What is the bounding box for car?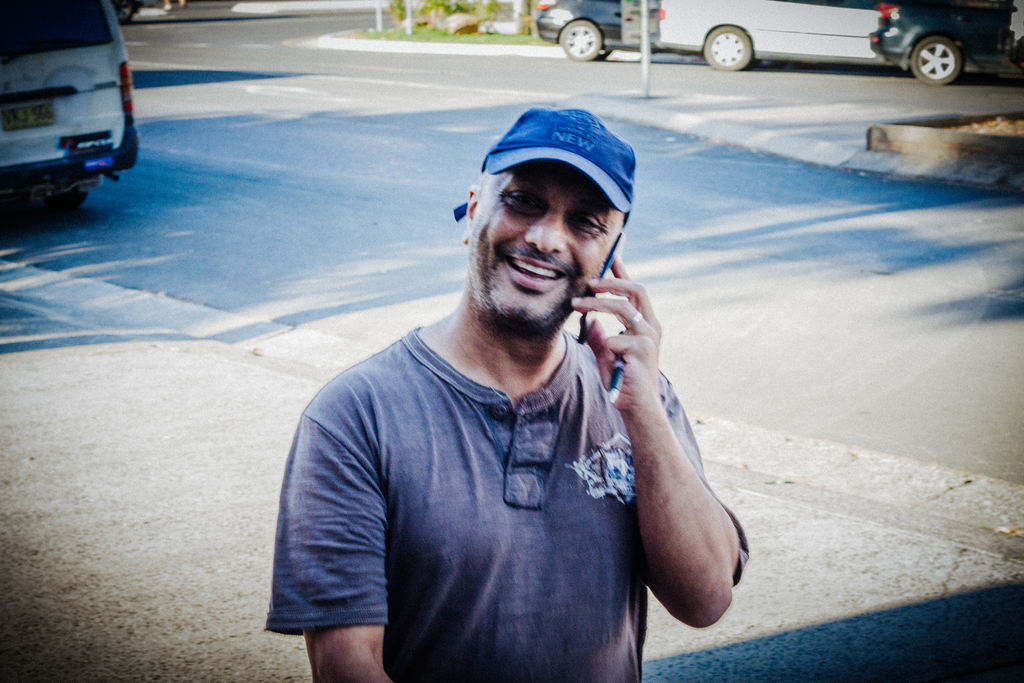
left=532, top=0, right=621, bottom=63.
